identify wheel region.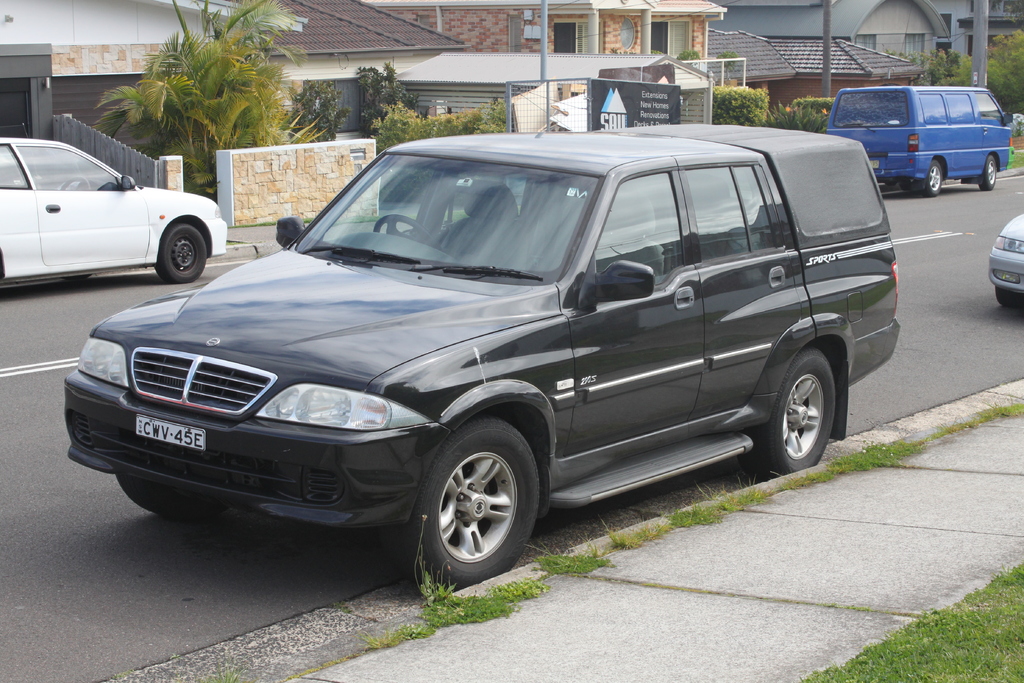
Region: locate(60, 174, 90, 190).
